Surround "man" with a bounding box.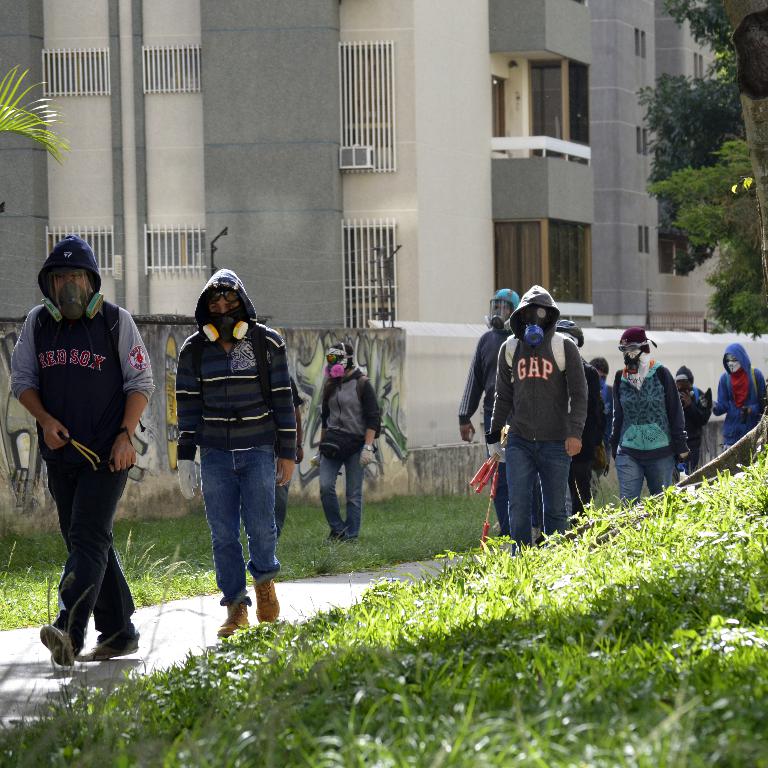
<box>701,341,767,469</box>.
